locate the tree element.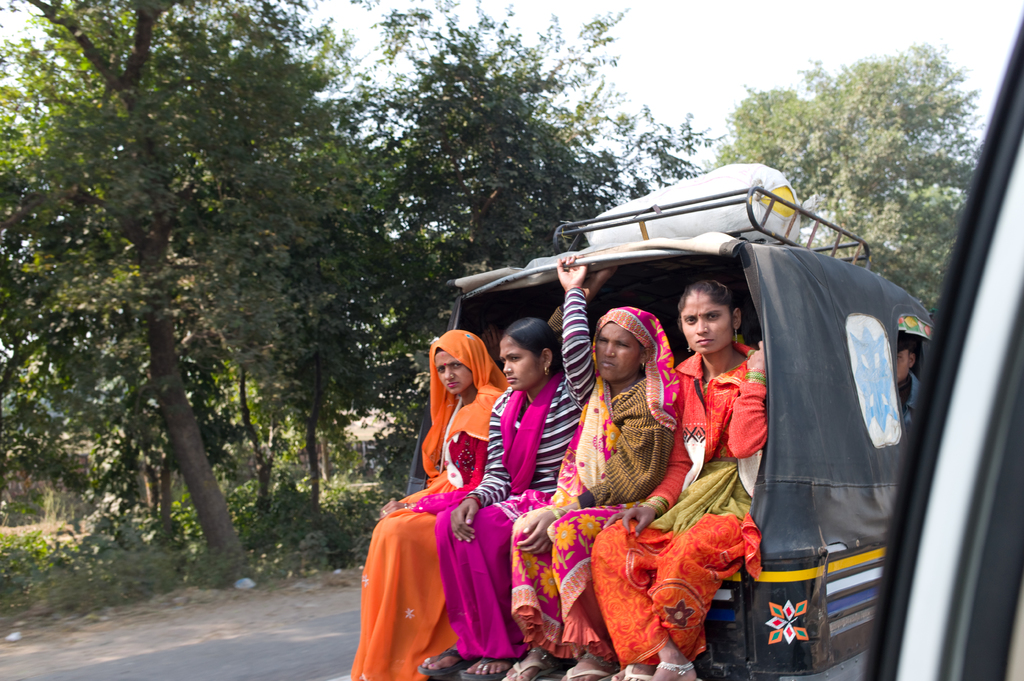
Element bbox: <box>0,10,496,605</box>.
